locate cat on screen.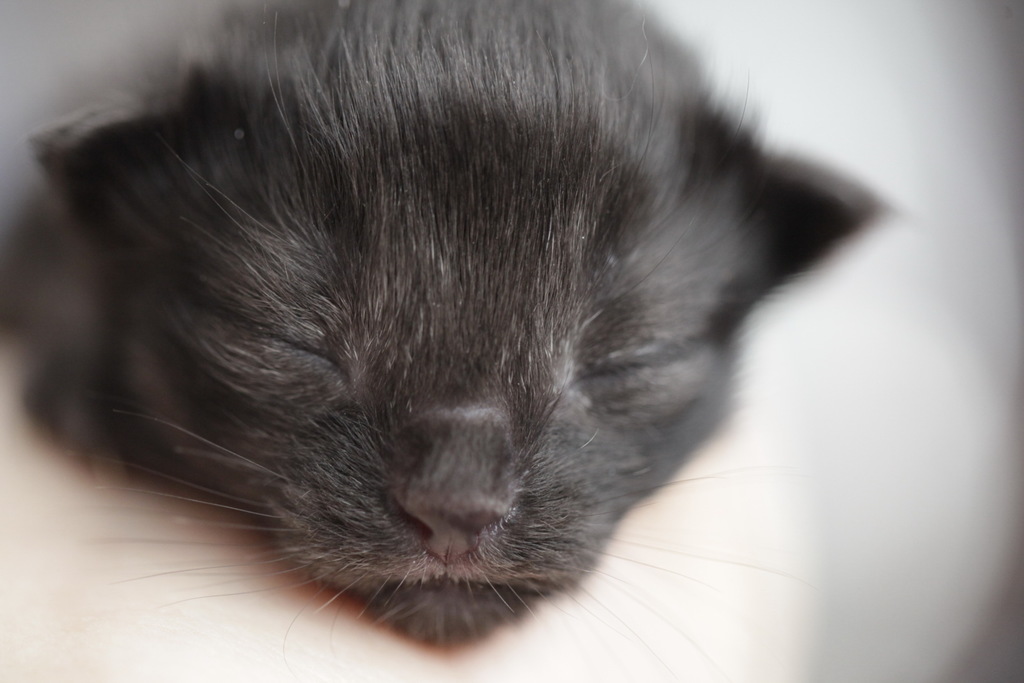
On screen at rect(0, 0, 876, 660).
